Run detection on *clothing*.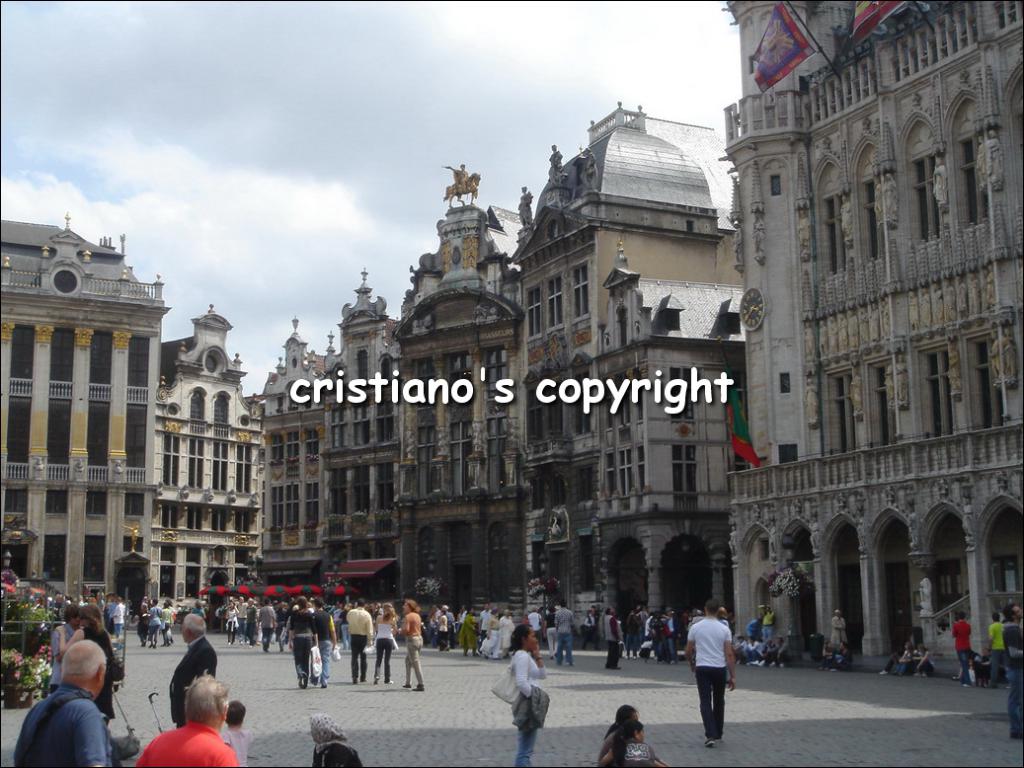
Result: crop(129, 731, 229, 767).
